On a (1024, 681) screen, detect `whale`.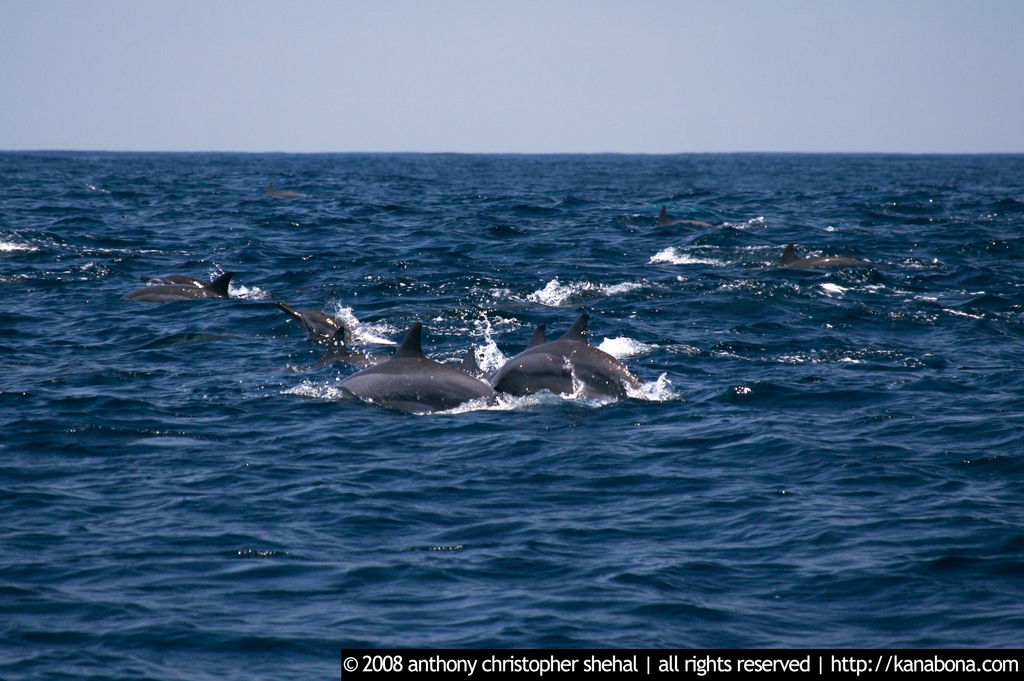
[left=129, top=272, right=232, bottom=306].
